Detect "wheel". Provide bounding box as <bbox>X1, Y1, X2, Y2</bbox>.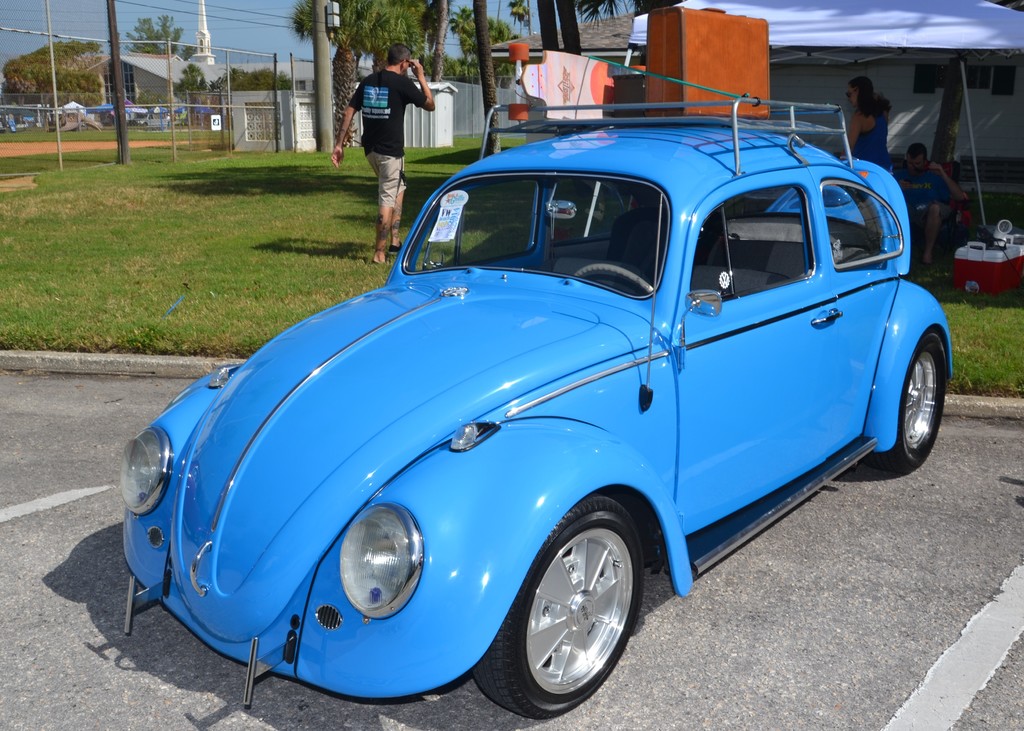
<bbox>504, 517, 648, 705</bbox>.
